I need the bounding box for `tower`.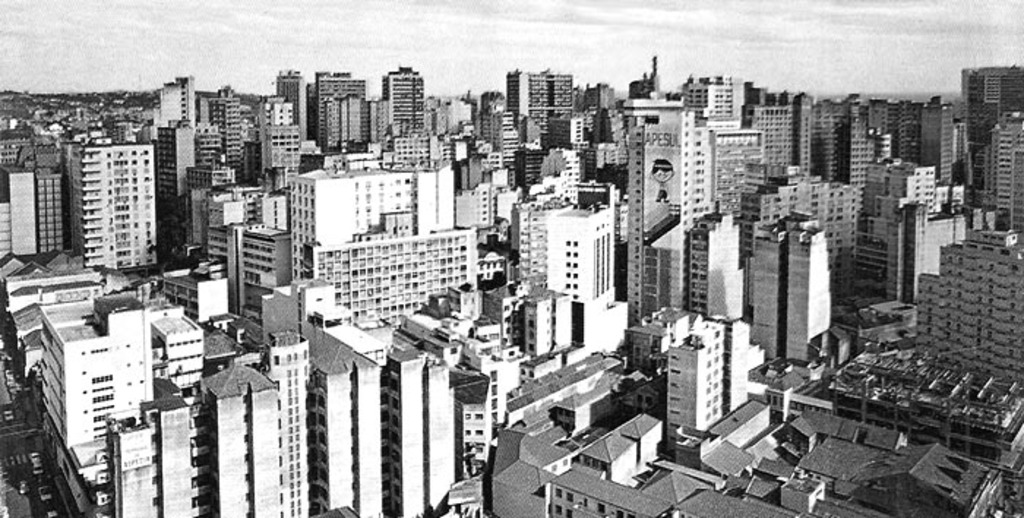
Here it is: 256:184:297:231.
